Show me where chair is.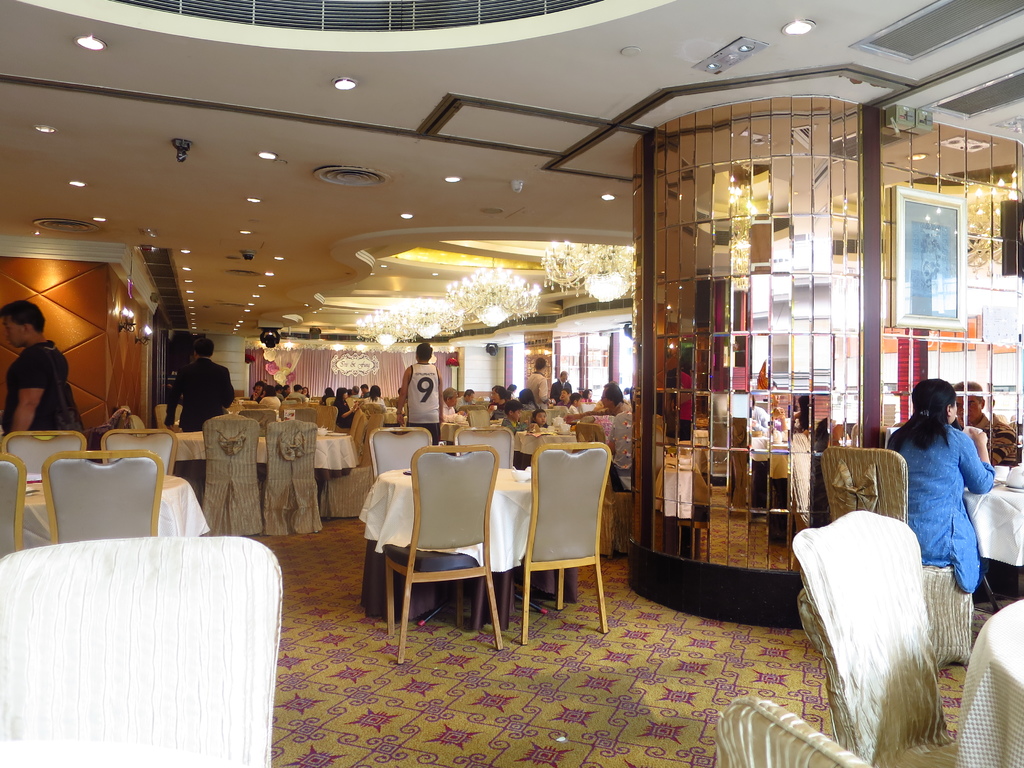
chair is at region(382, 442, 509, 662).
